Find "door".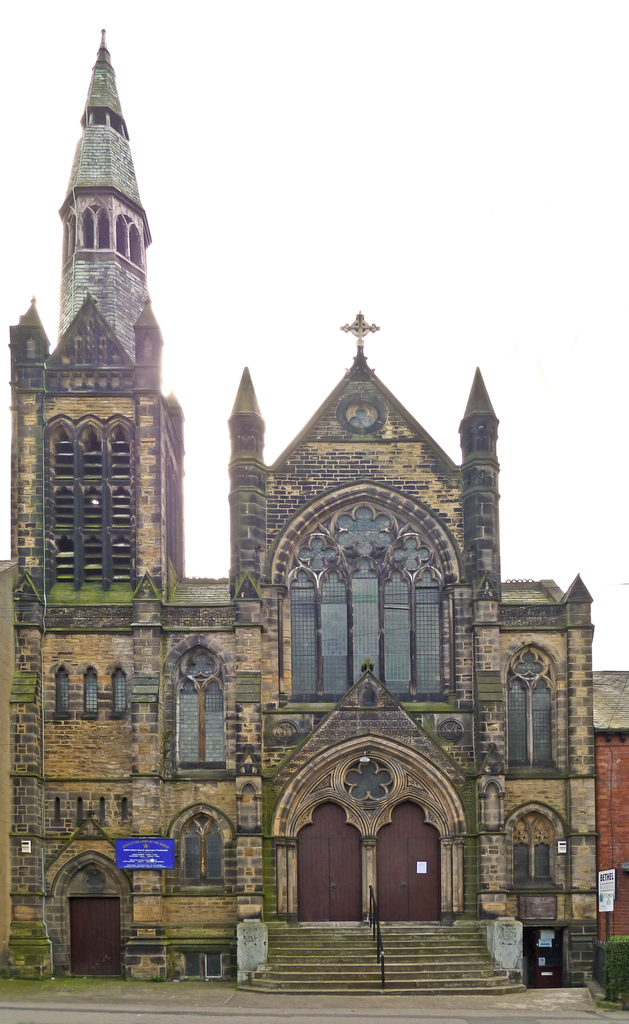
[291, 747, 442, 934].
